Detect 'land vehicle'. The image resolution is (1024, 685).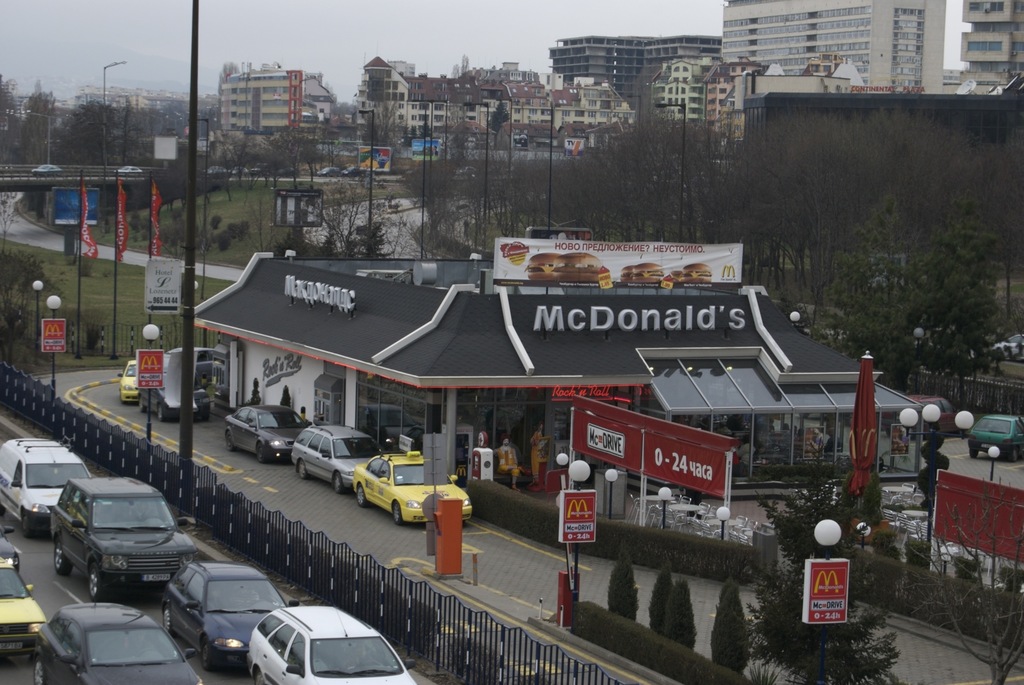
x1=243 y1=589 x2=420 y2=684.
